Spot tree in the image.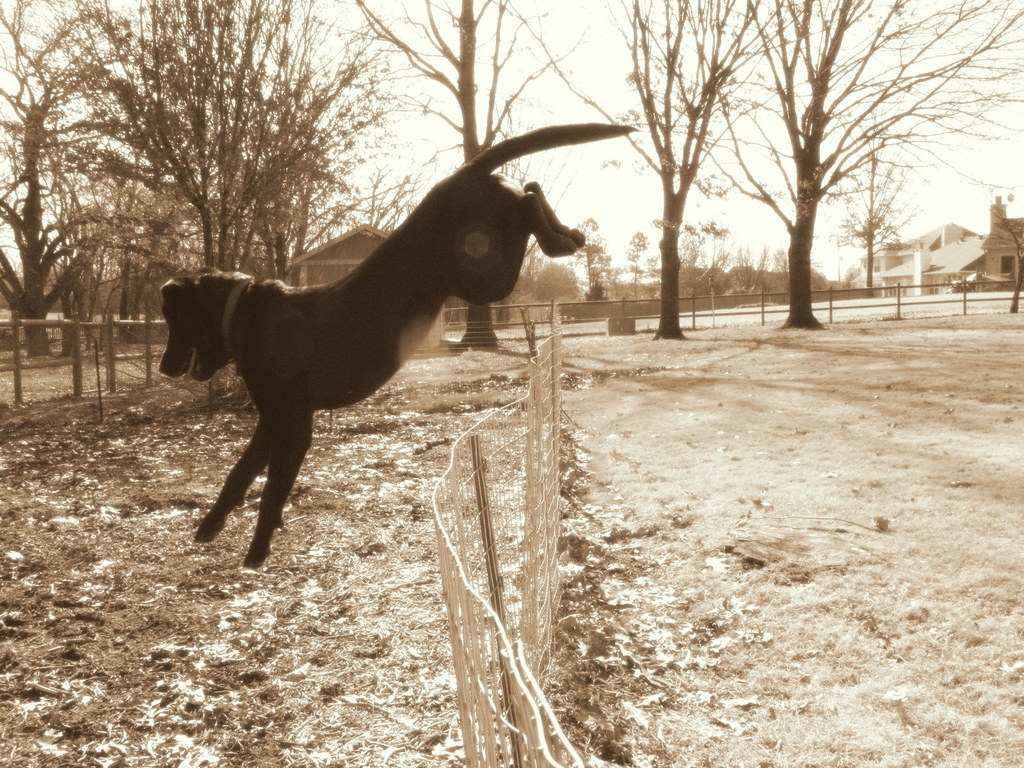
tree found at [left=0, top=0, right=162, bottom=378].
